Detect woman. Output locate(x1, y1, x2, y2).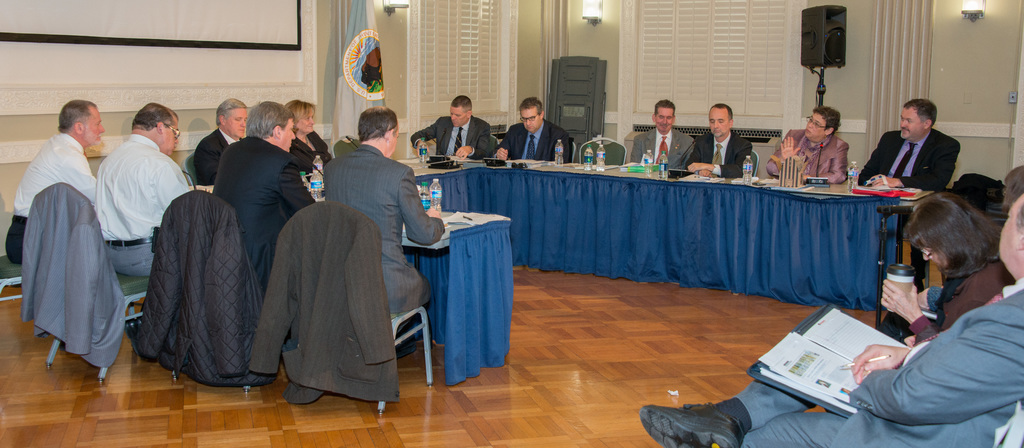
locate(883, 195, 1009, 335).
